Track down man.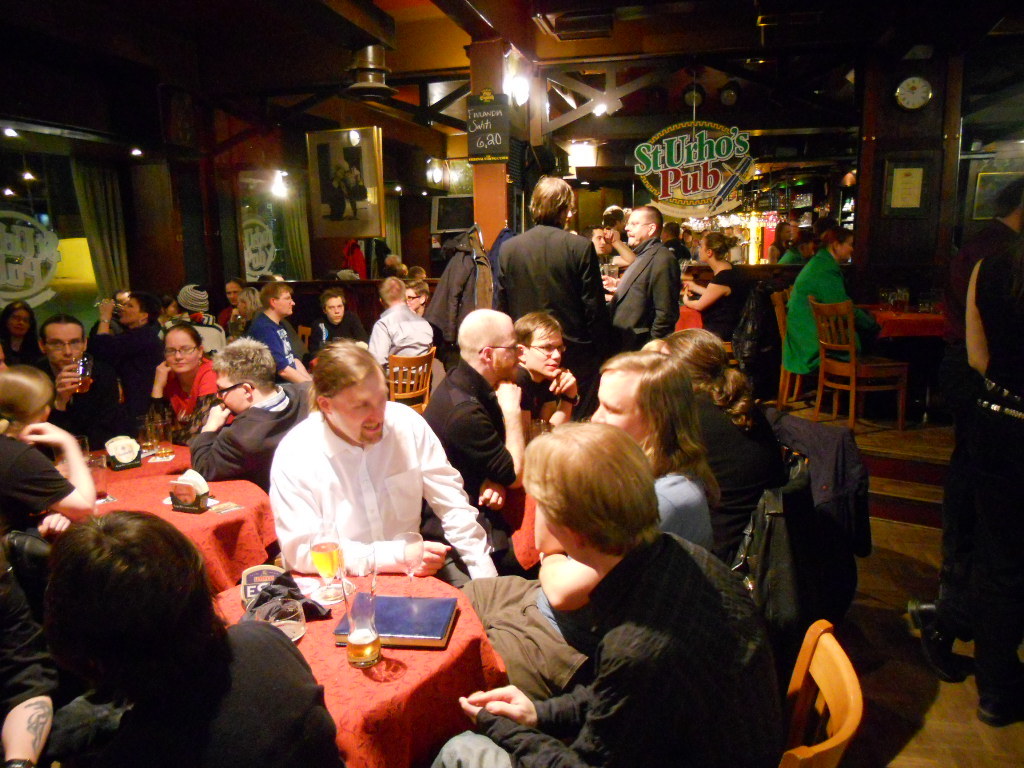
Tracked to box=[262, 340, 500, 587].
